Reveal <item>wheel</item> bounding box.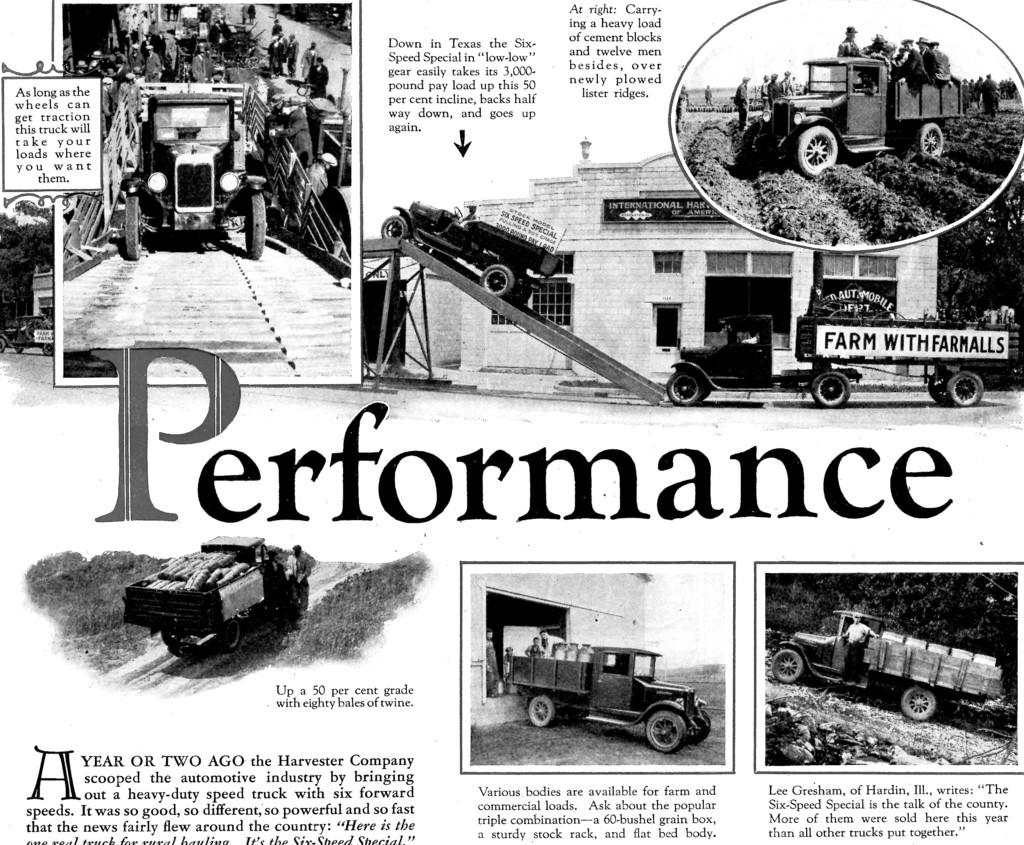
Revealed: <bbox>470, 262, 509, 300</bbox>.
